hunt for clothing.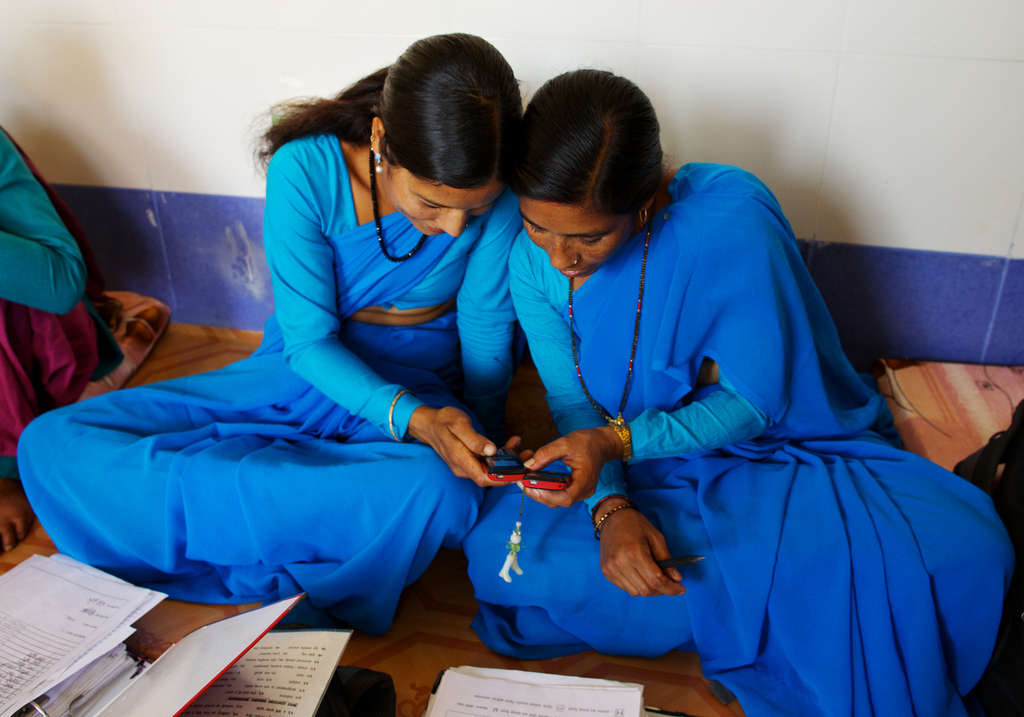
Hunted down at crop(464, 161, 1017, 716).
